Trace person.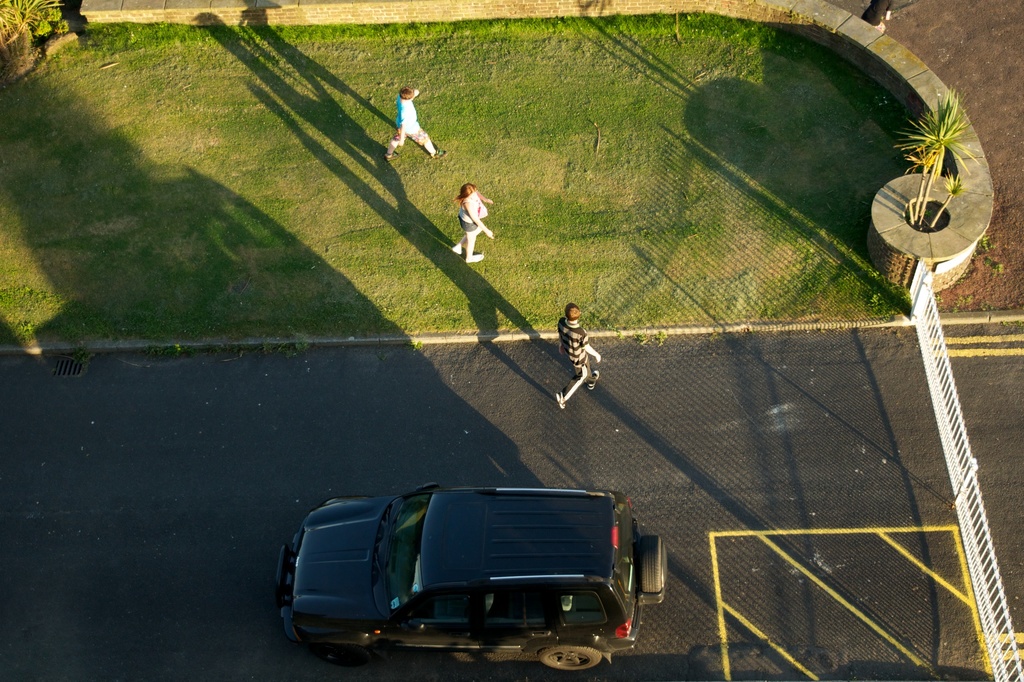
Traced to (left=451, top=184, right=496, bottom=264).
